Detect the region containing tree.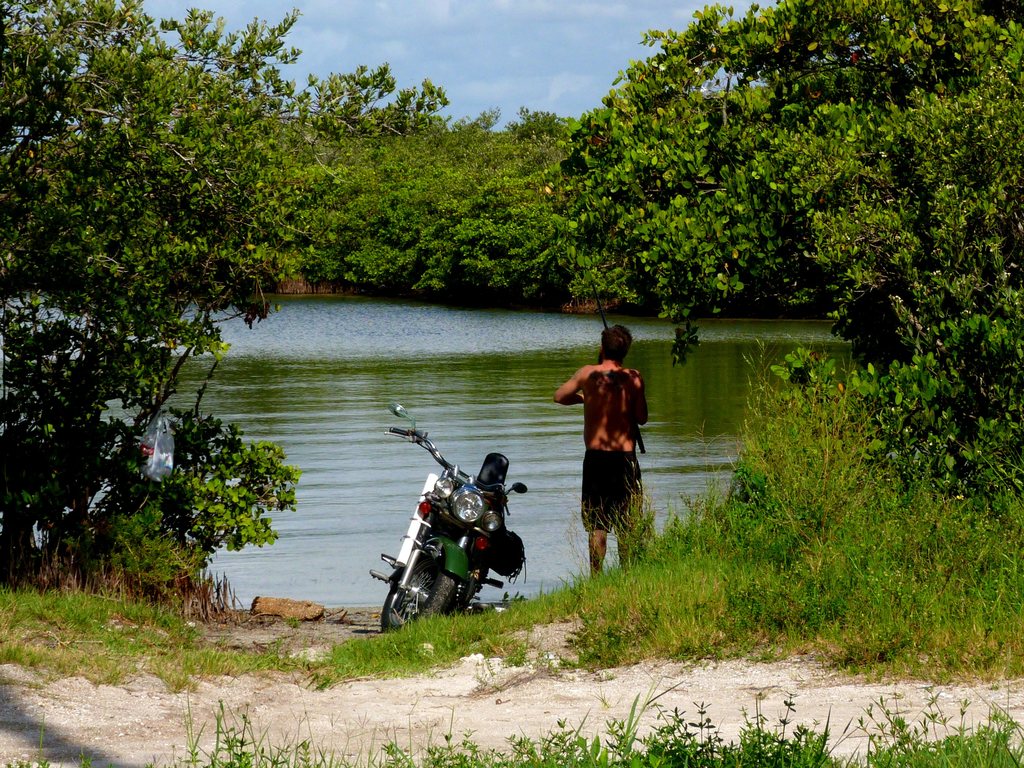
BBox(0, 0, 449, 606).
